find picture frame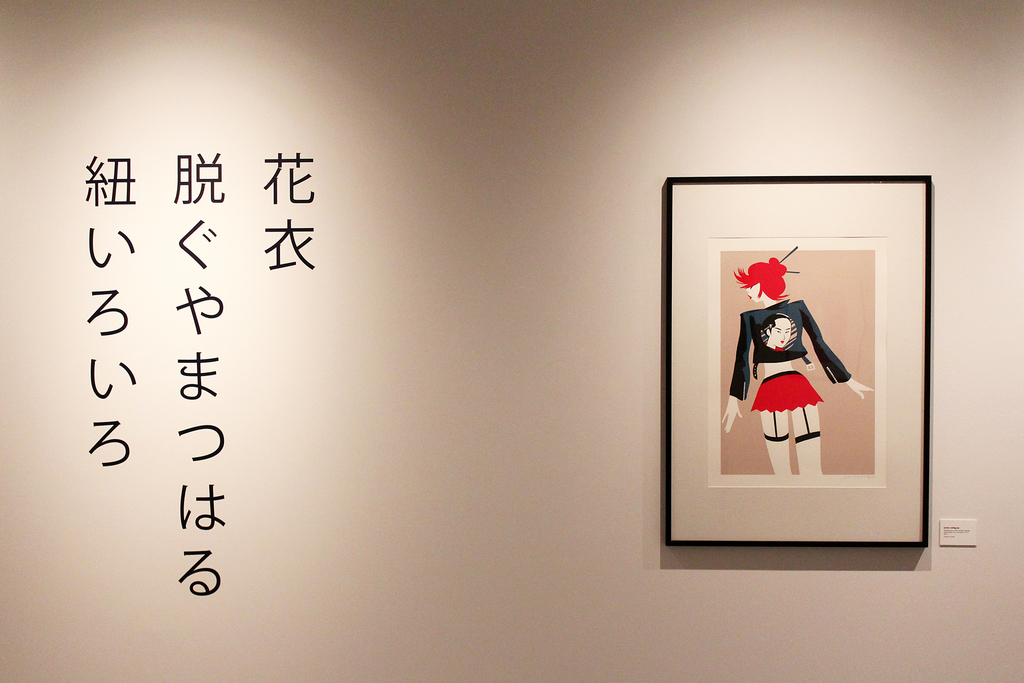
locate(666, 174, 932, 547)
